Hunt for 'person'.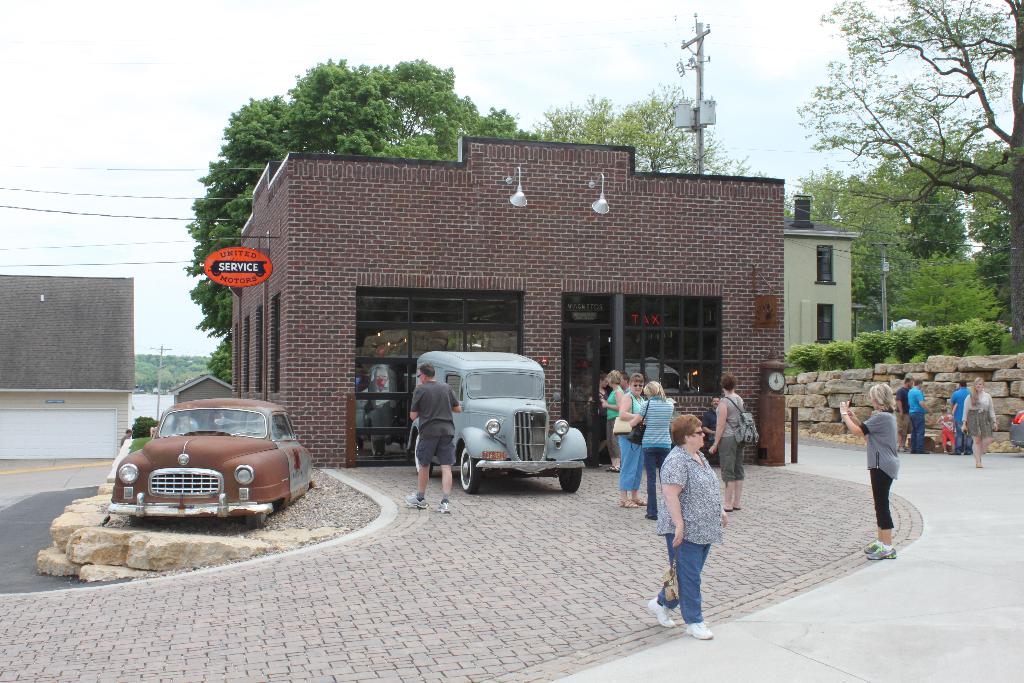
Hunted down at [x1=630, y1=375, x2=669, y2=514].
